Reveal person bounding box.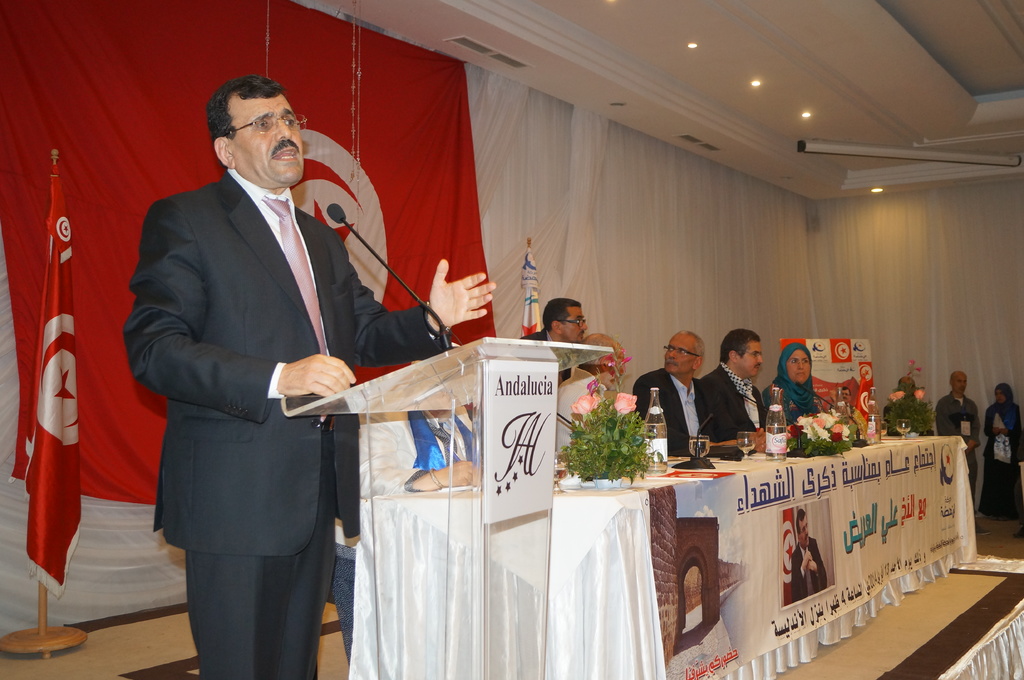
Revealed: 120, 70, 495, 679.
